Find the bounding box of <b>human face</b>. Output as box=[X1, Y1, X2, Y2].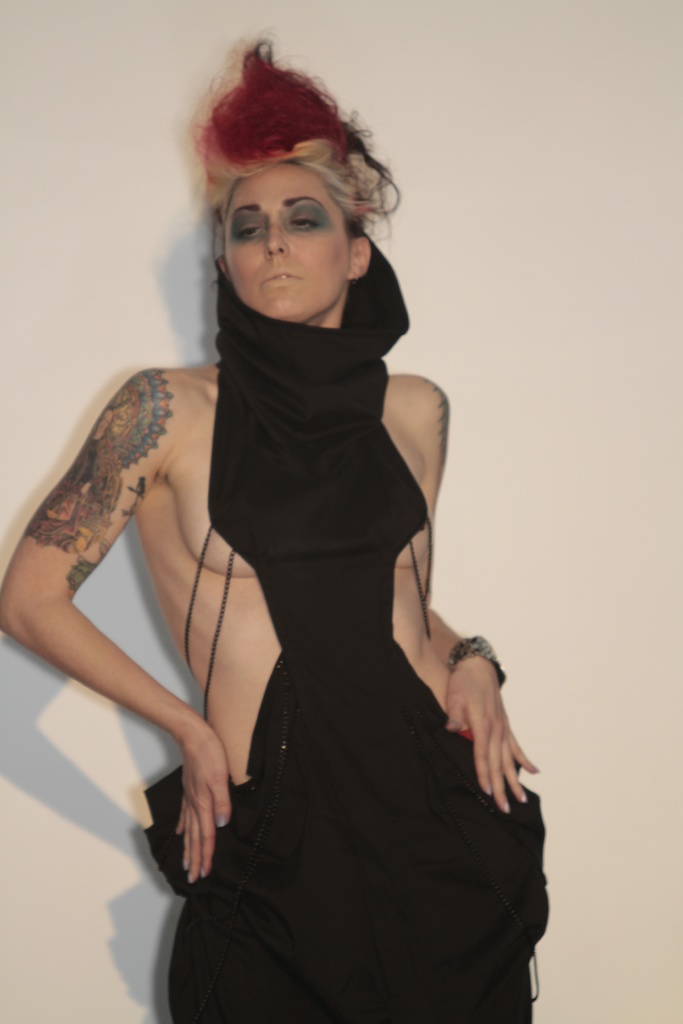
box=[224, 161, 350, 323].
